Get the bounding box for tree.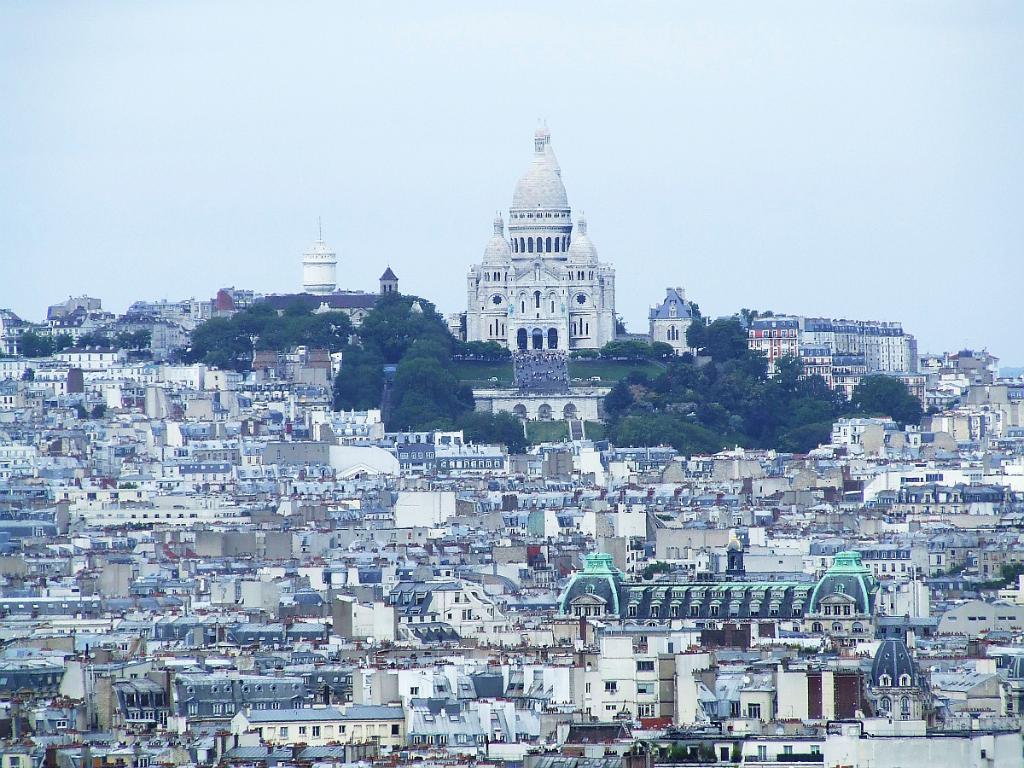
(263, 288, 317, 312).
